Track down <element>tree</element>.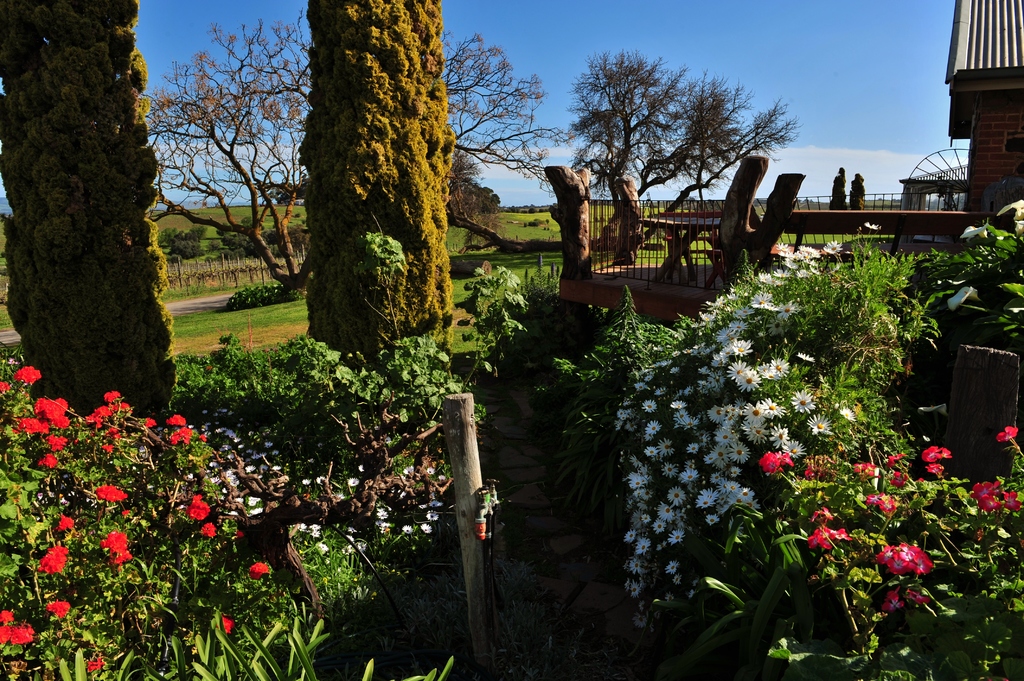
Tracked to BBox(549, 40, 803, 258).
